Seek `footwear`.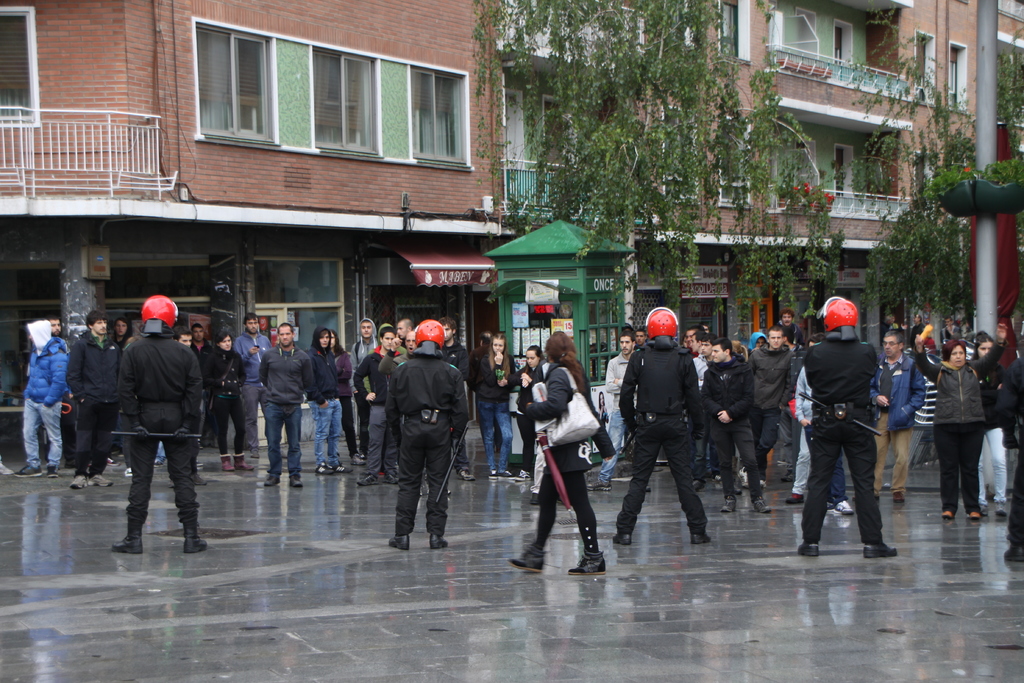
580/472/611/498.
